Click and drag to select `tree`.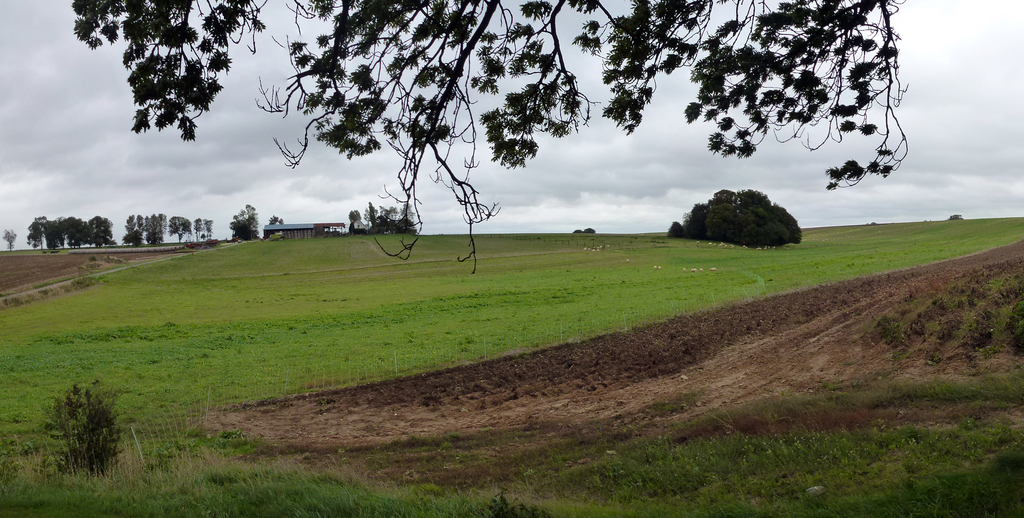
Selection: [40, 371, 118, 465].
